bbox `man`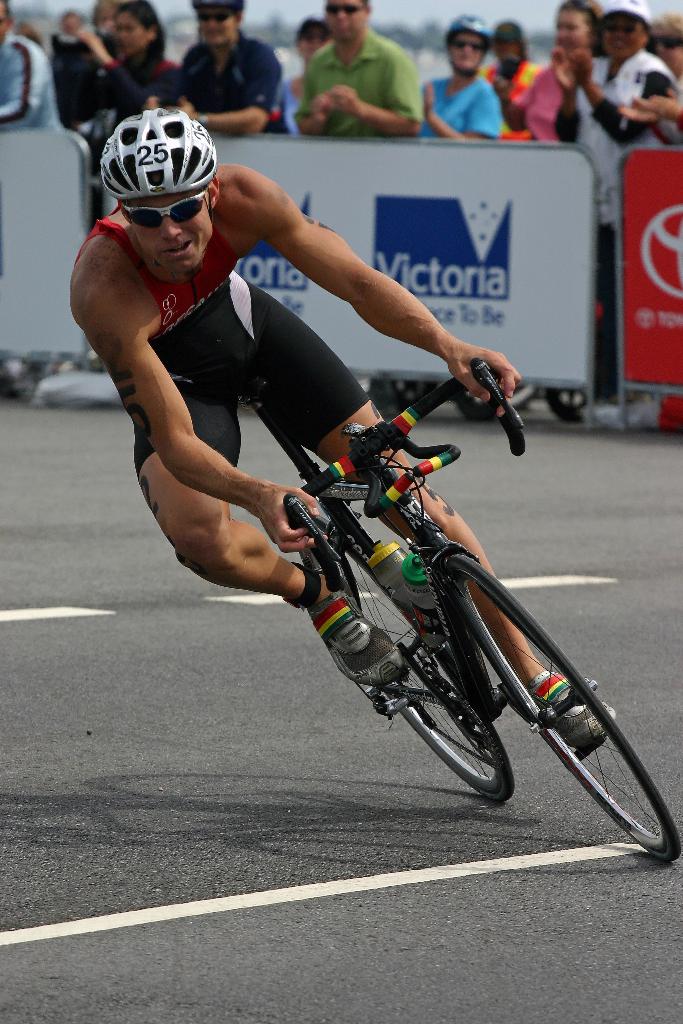
[280, 12, 446, 129]
